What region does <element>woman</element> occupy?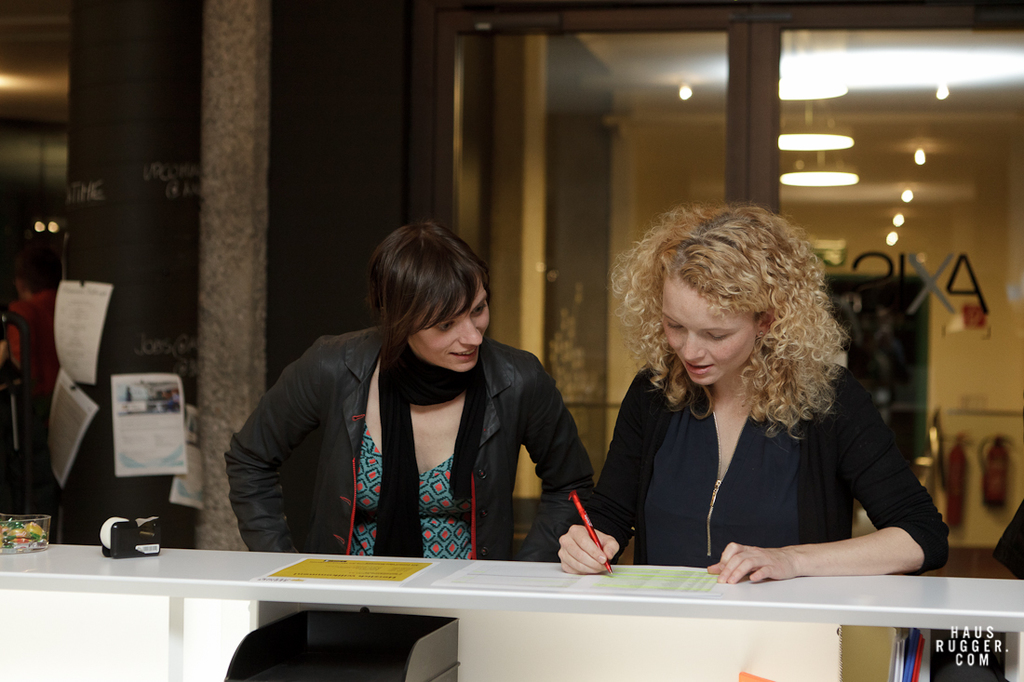
227,223,595,681.
